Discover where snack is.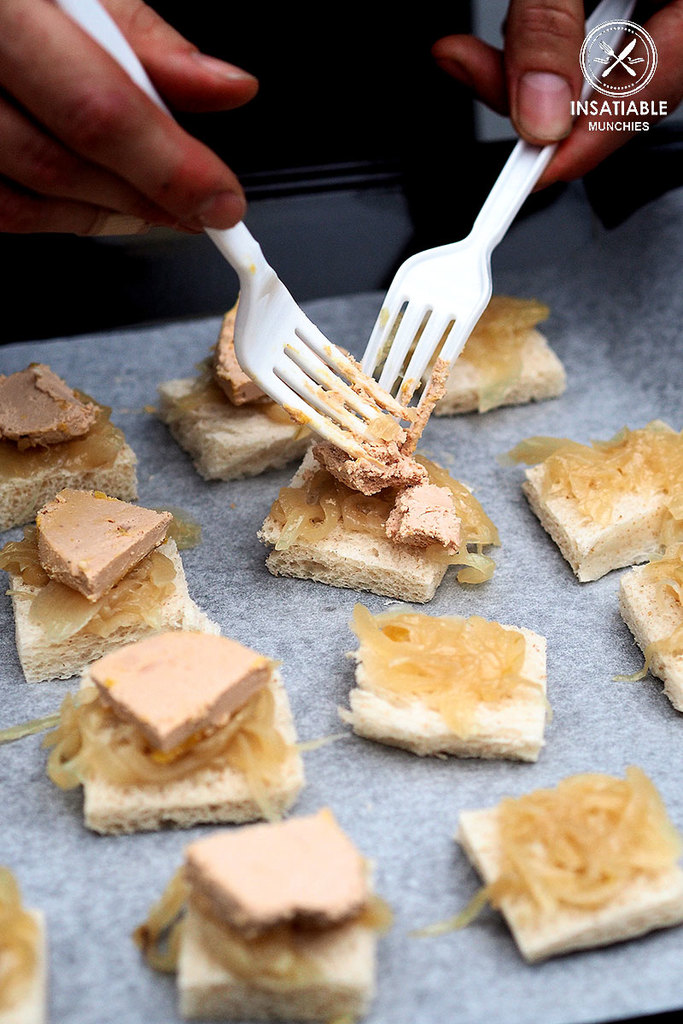
Discovered at (left=41, top=634, right=302, bottom=842).
